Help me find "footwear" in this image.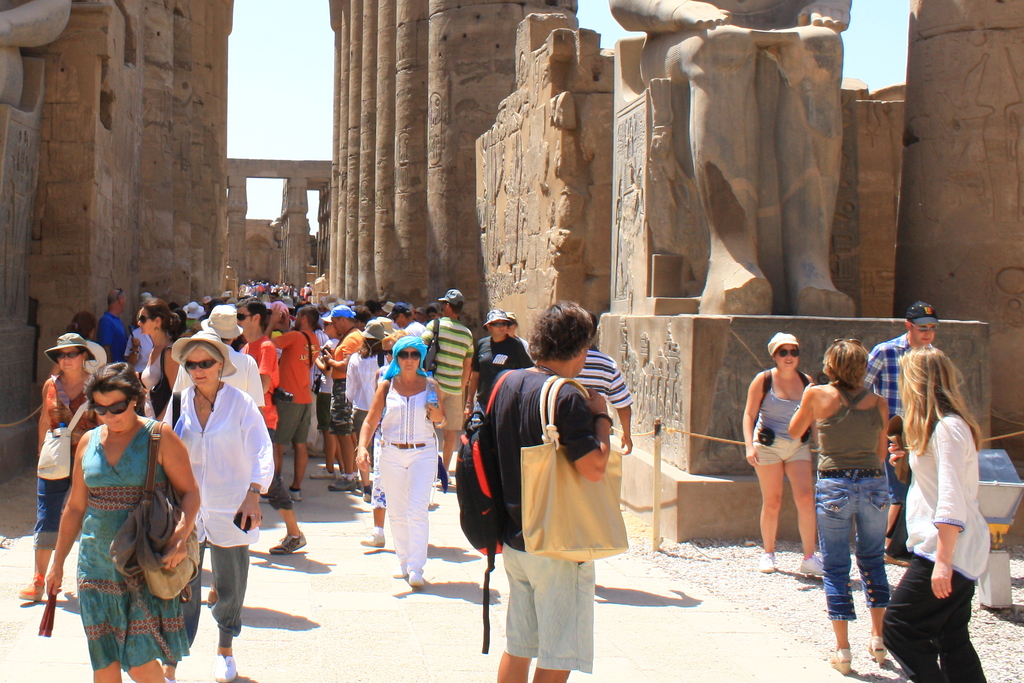
Found it: x1=287, y1=485, x2=300, y2=502.
